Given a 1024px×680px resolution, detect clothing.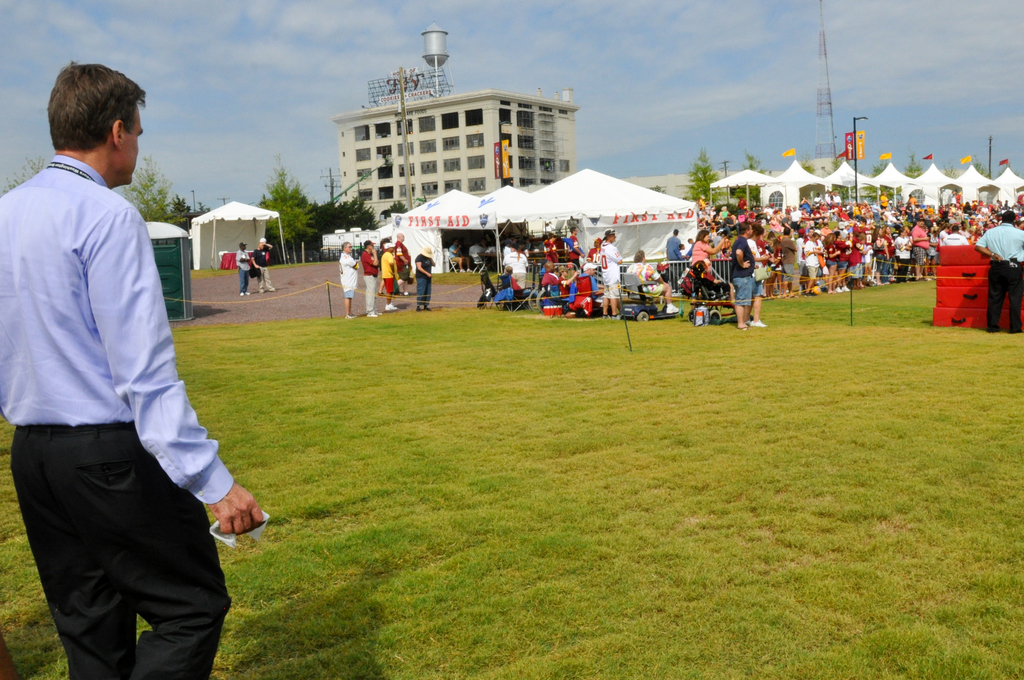
rect(748, 237, 766, 295).
